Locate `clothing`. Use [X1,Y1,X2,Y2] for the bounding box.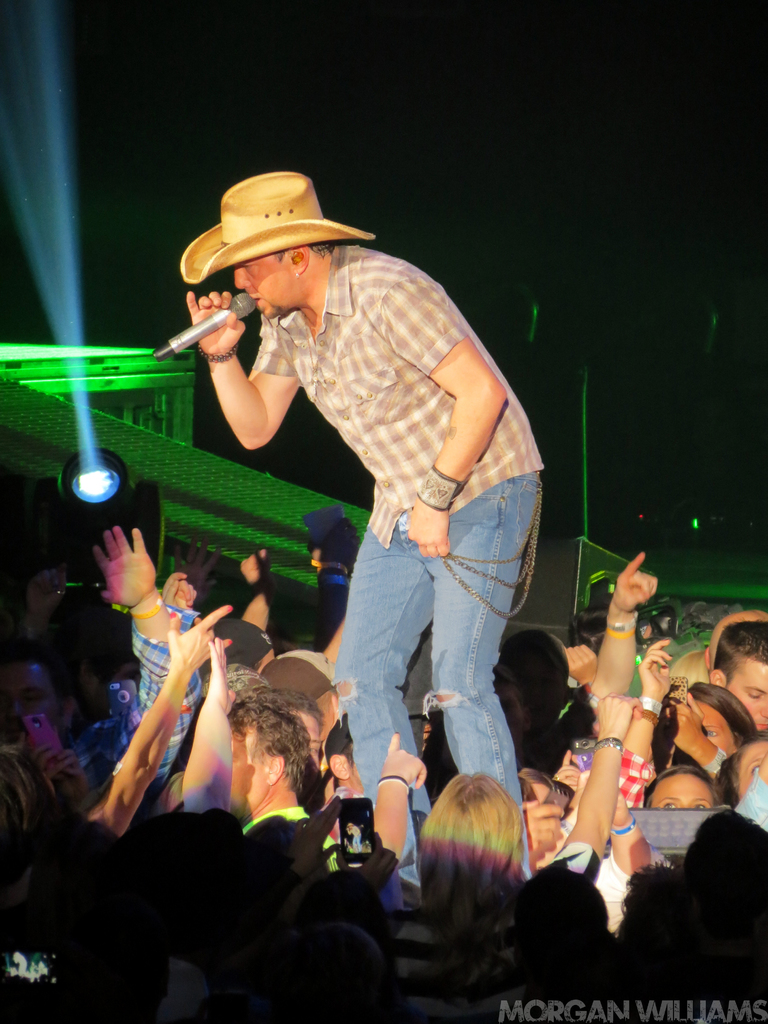
[218,204,539,772].
